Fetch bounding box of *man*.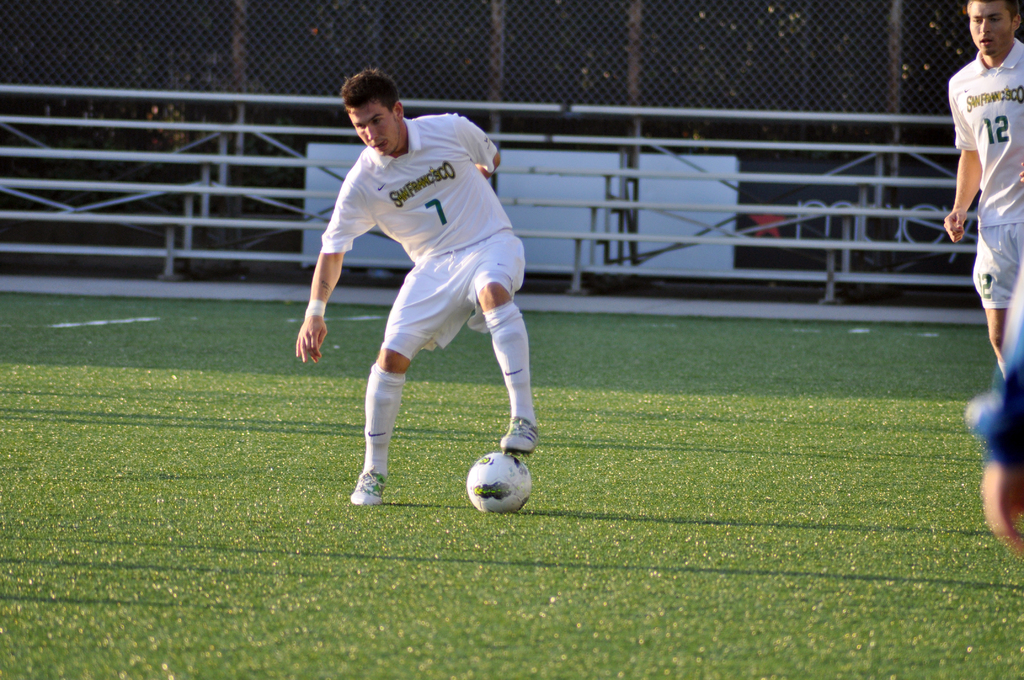
Bbox: (left=291, top=71, right=544, bottom=531).
